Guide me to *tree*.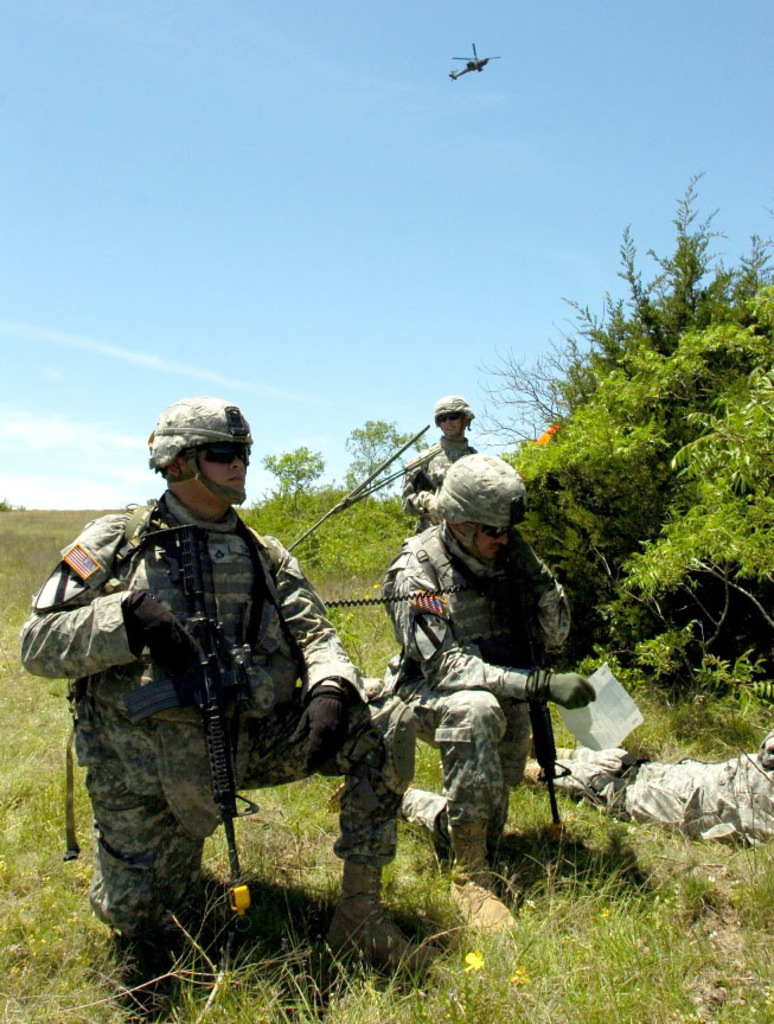
Guidance: detection(261, 446, 327, 514).
